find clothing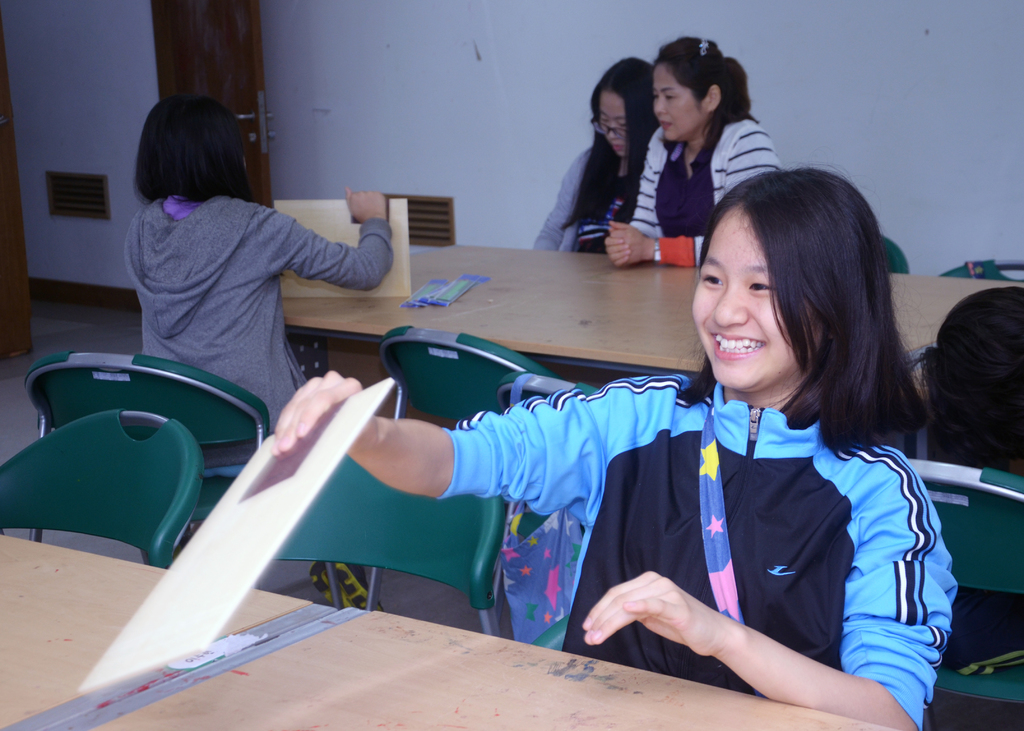
BBox(121, 191, 396, 428)
